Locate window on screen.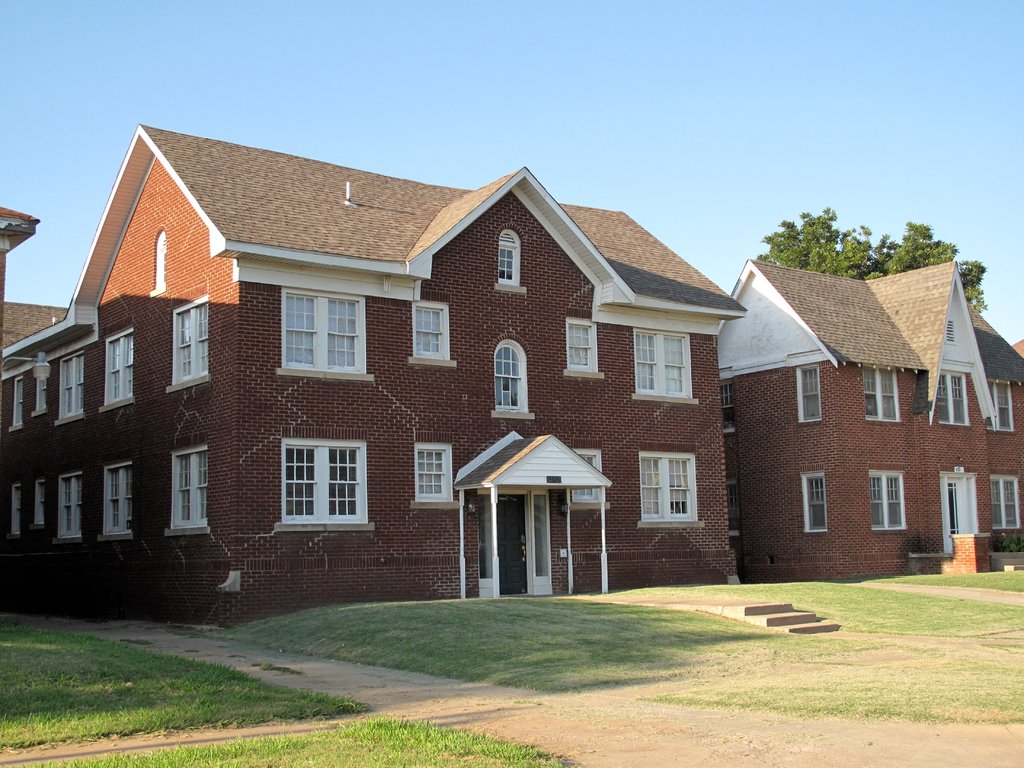
On screen at x1=159, y1=294, x2=212, y2=399.
